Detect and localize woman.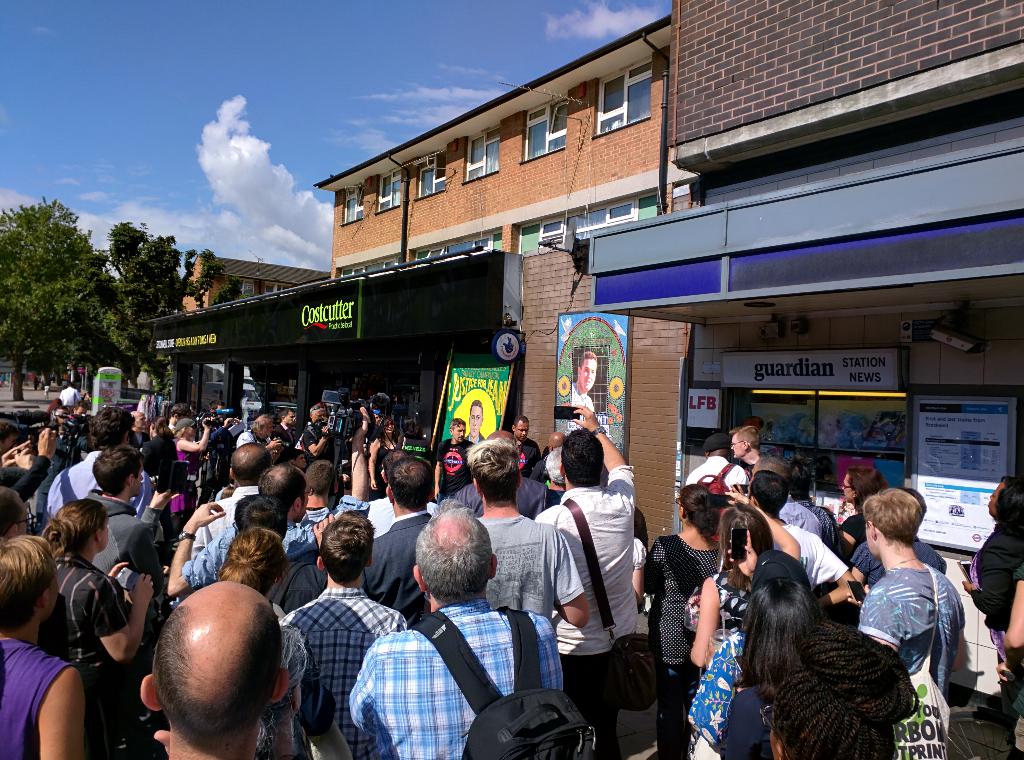
Localized at <region>173, 416, 214, 535</region>.
